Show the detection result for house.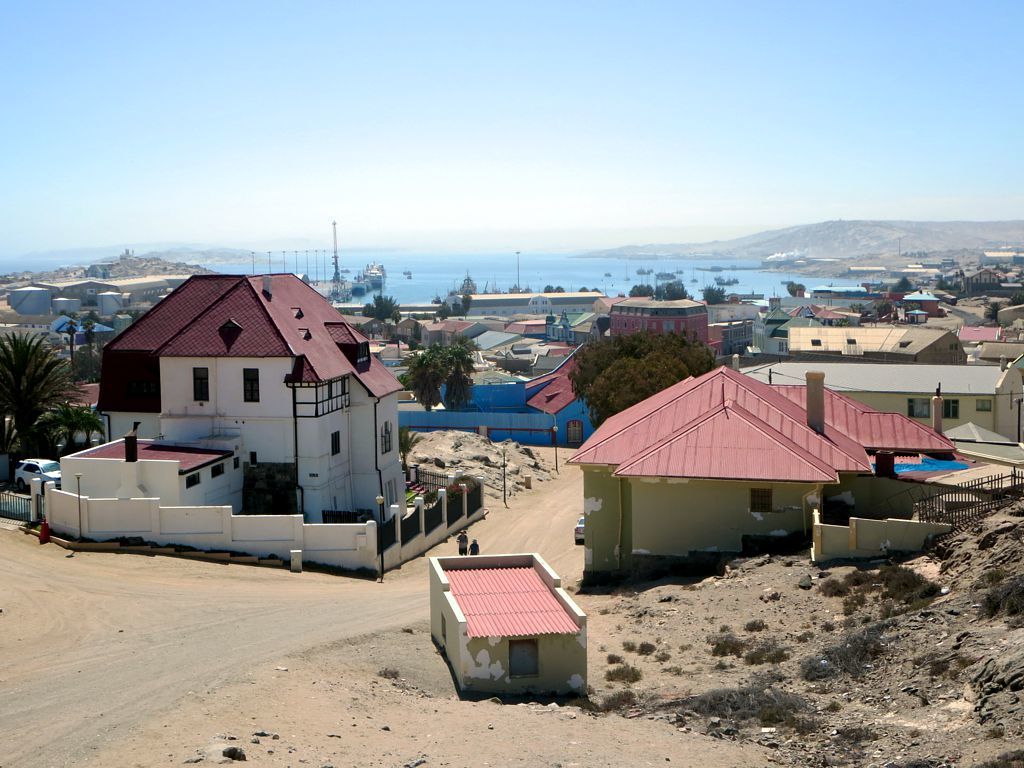
{"x1": 568, "y1": 368, "x2": 958, "y2": 592}.
